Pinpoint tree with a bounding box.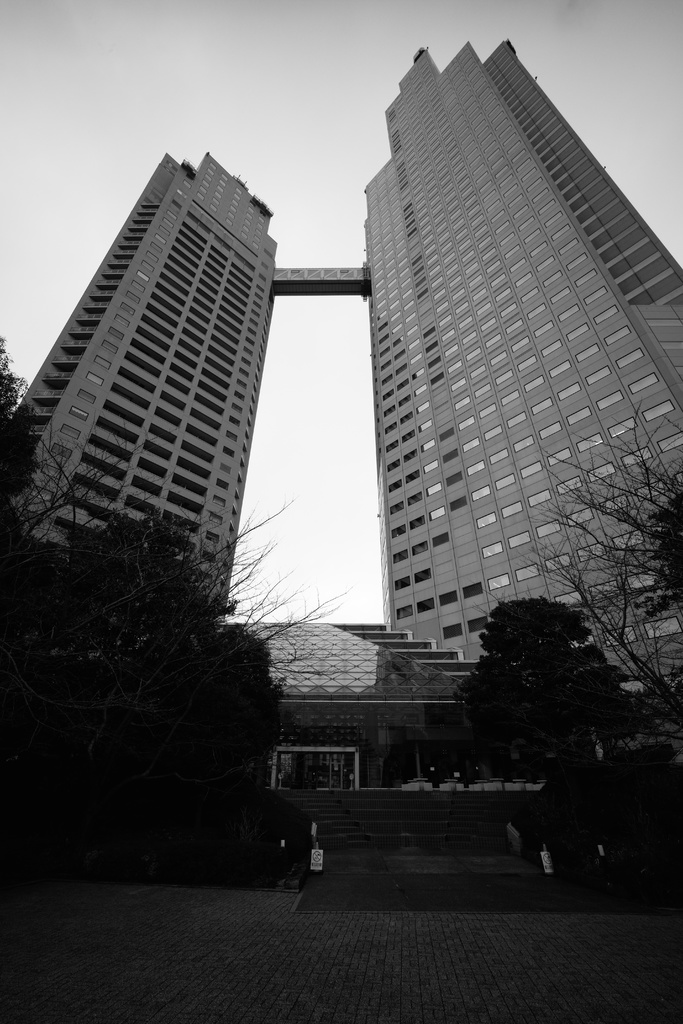
region(507, 402, 682, 743).
